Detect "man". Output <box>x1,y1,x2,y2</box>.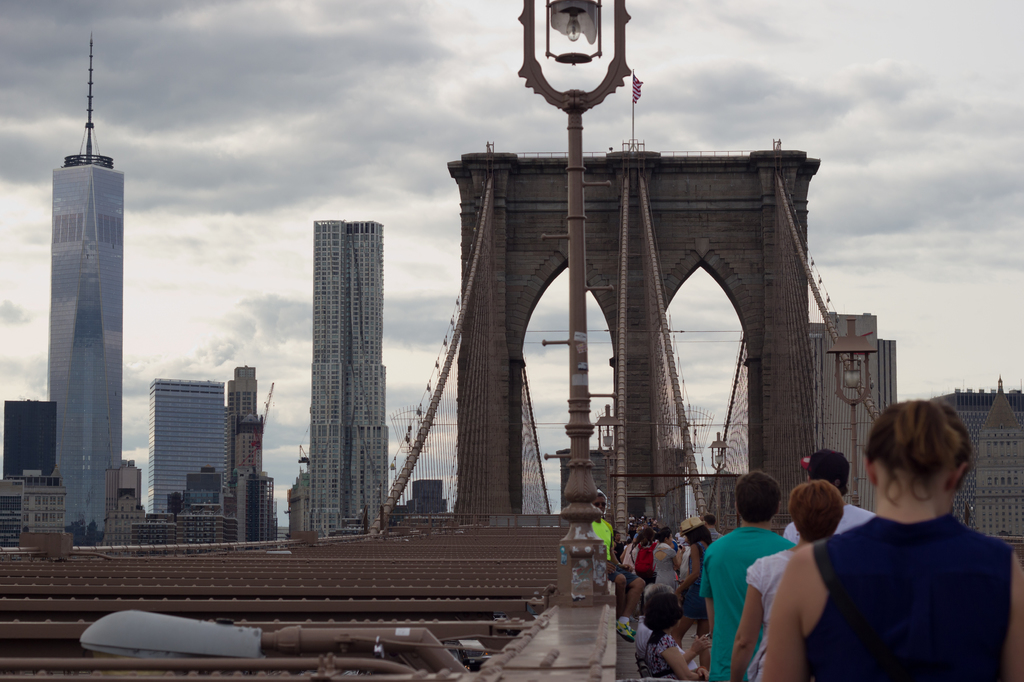
<box>786,448,880,548</box>.
